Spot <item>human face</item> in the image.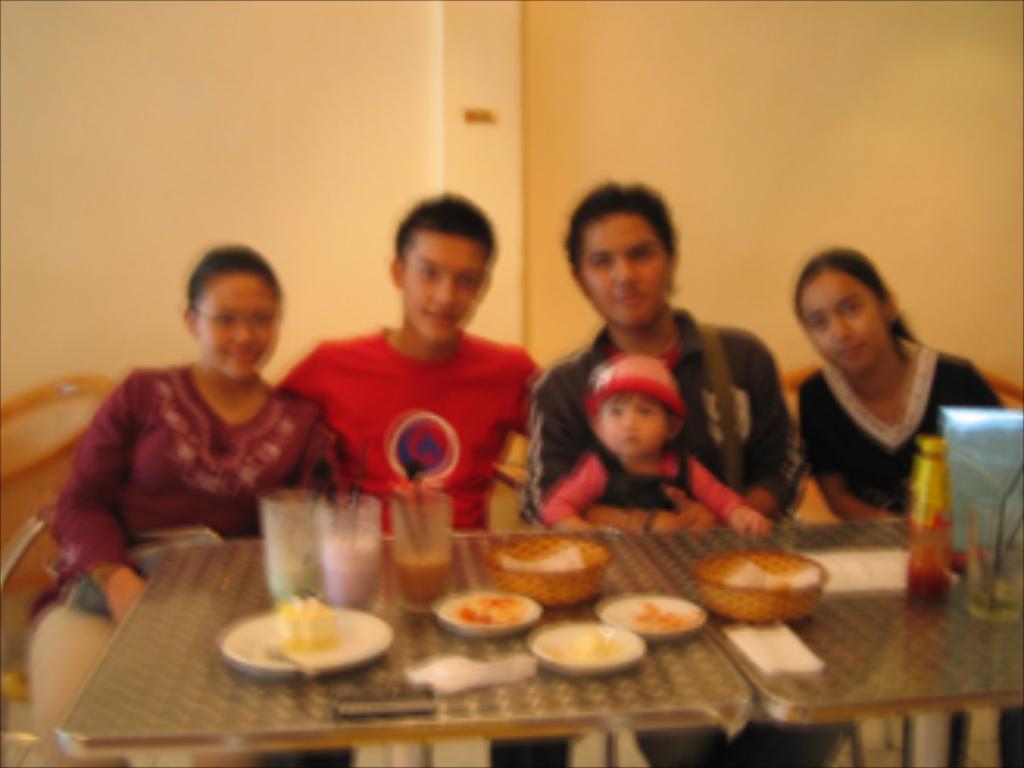
<item>human face</item> found at [796,275,893,372].
